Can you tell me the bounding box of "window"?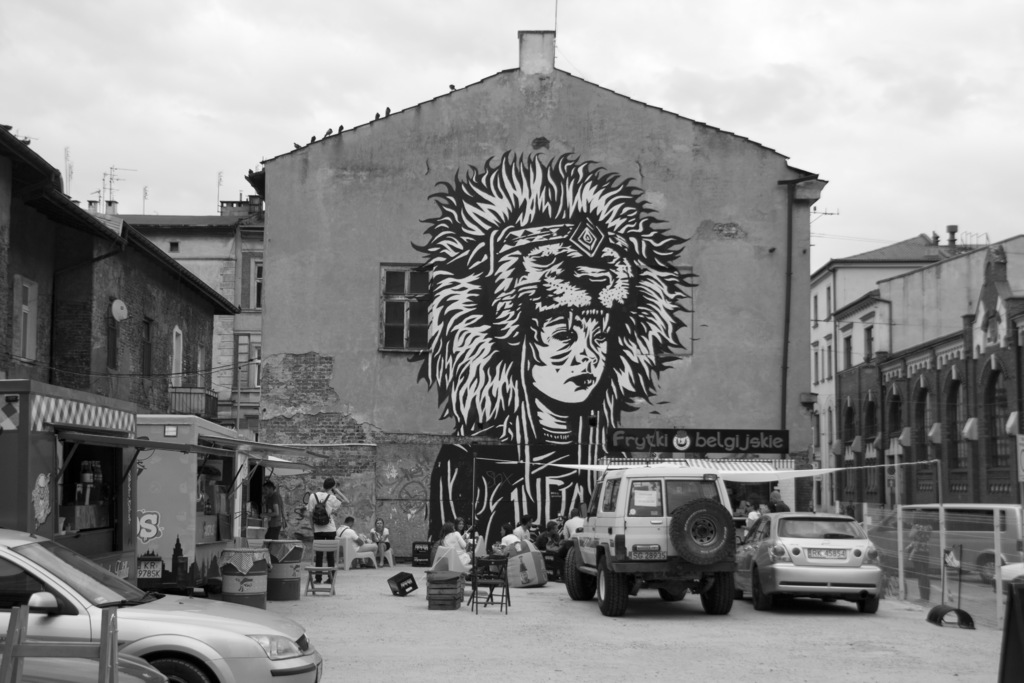
locate(250, 262, 263, 308).
